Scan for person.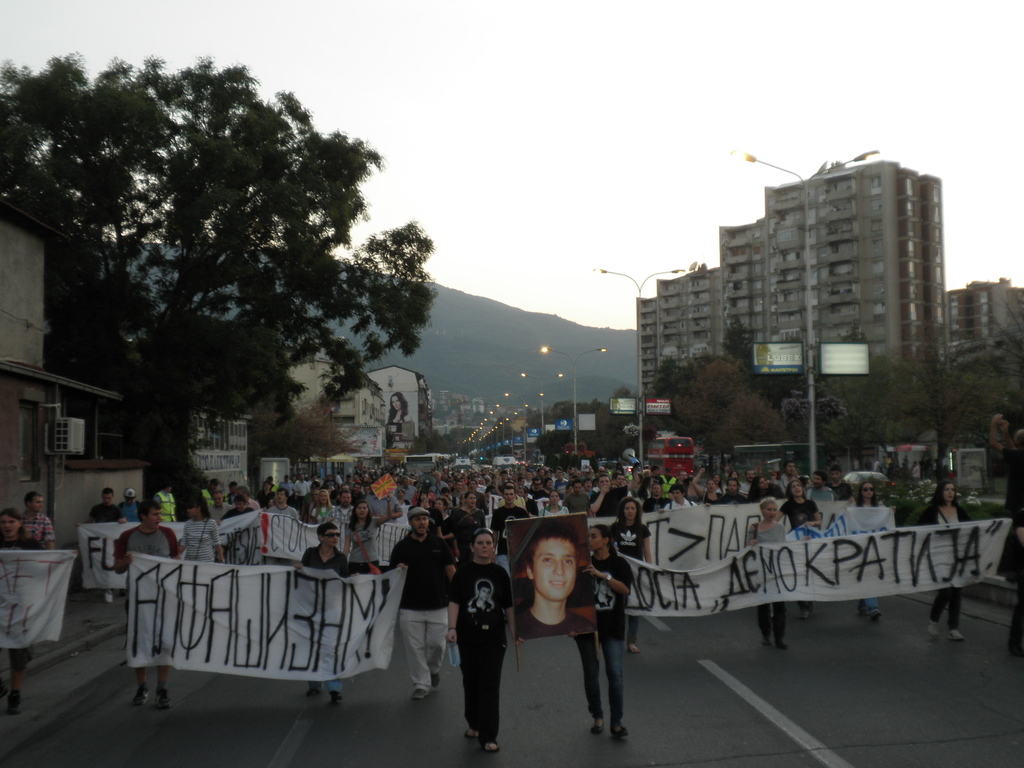
Scan result: <region>291, 517, 348, 709</region>.
